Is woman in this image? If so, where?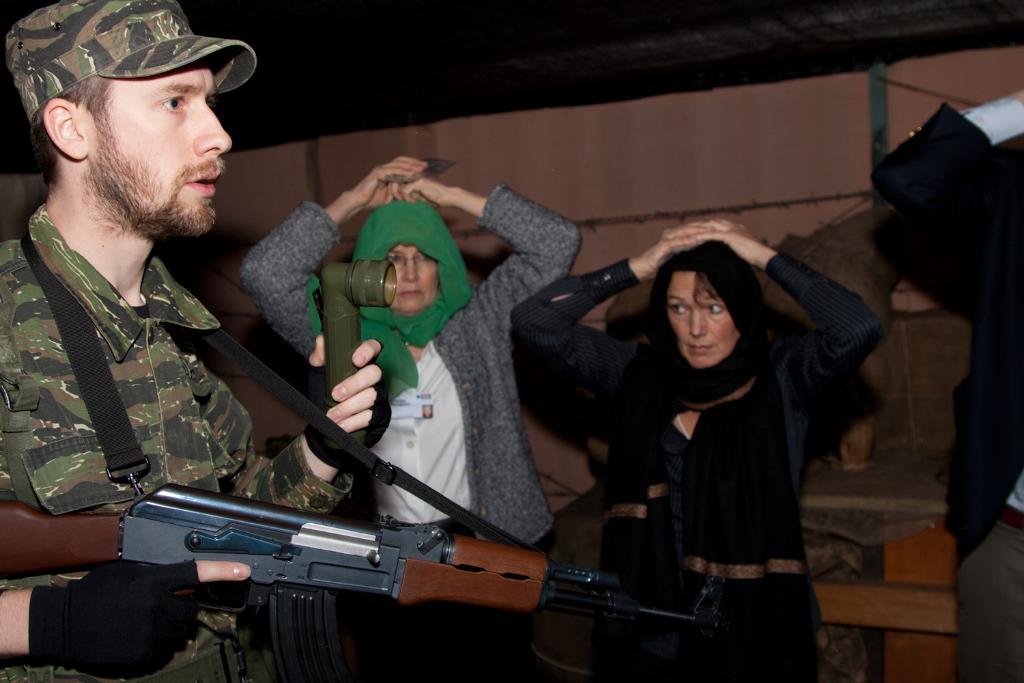
Yes, at region(842, 85, 1023, 682).
